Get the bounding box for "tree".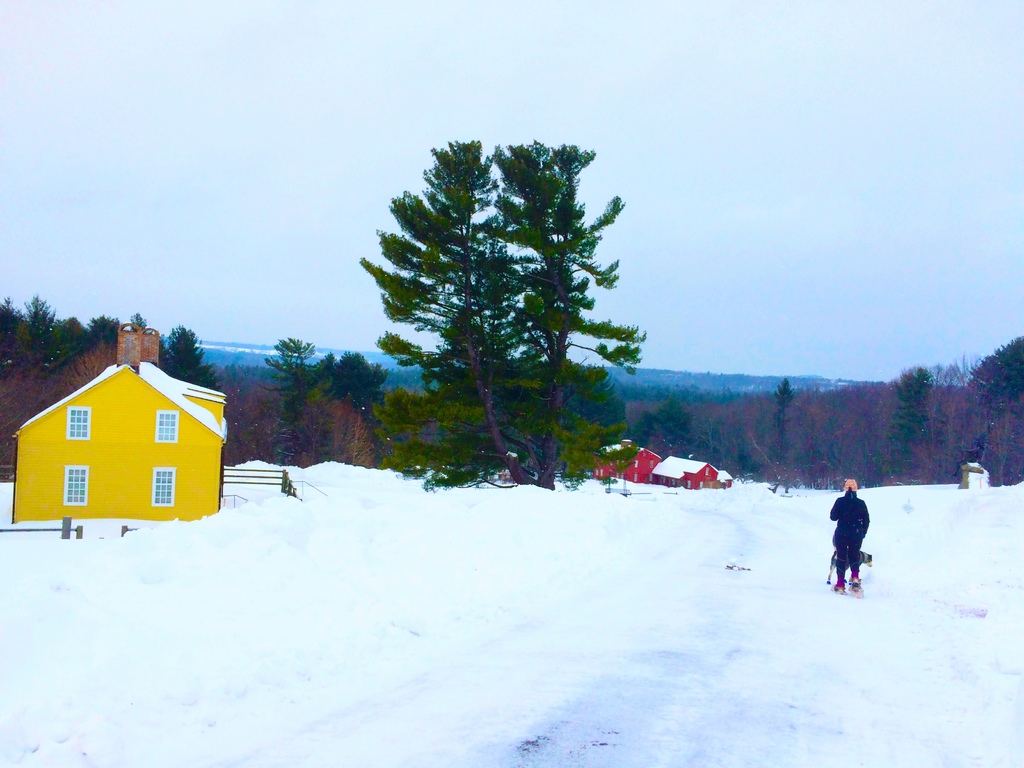
detection(159, 325, 222, 392).
